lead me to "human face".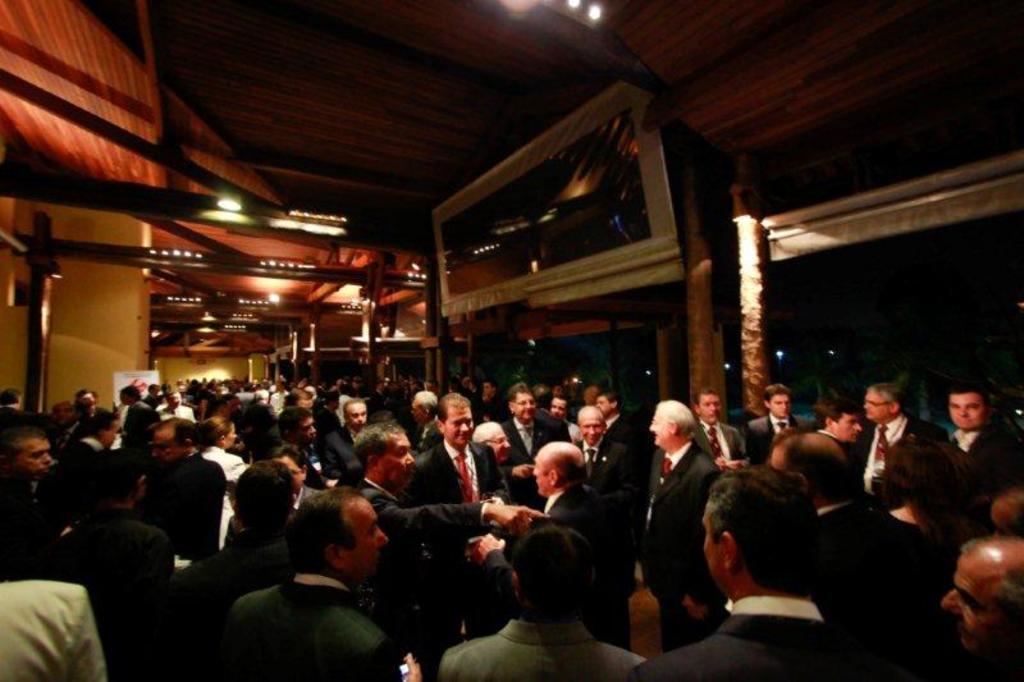
Lead to box=[867, 386, 887, 418].
